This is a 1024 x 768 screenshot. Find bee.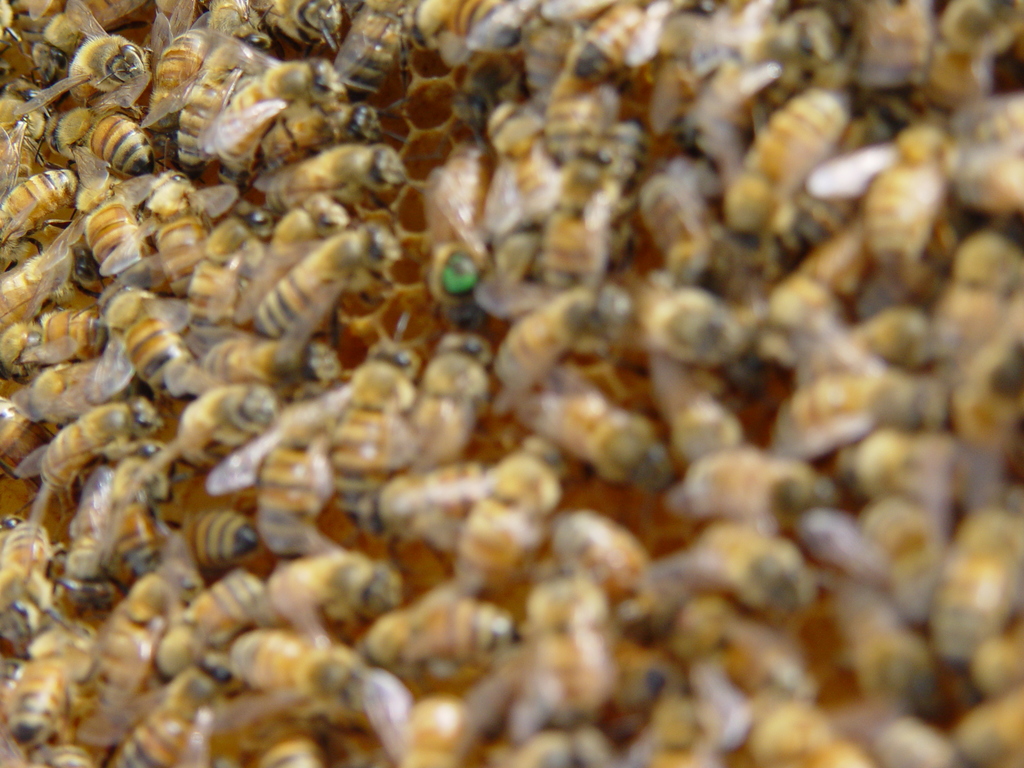
Bounding box: [344, 457, 512, 547].
